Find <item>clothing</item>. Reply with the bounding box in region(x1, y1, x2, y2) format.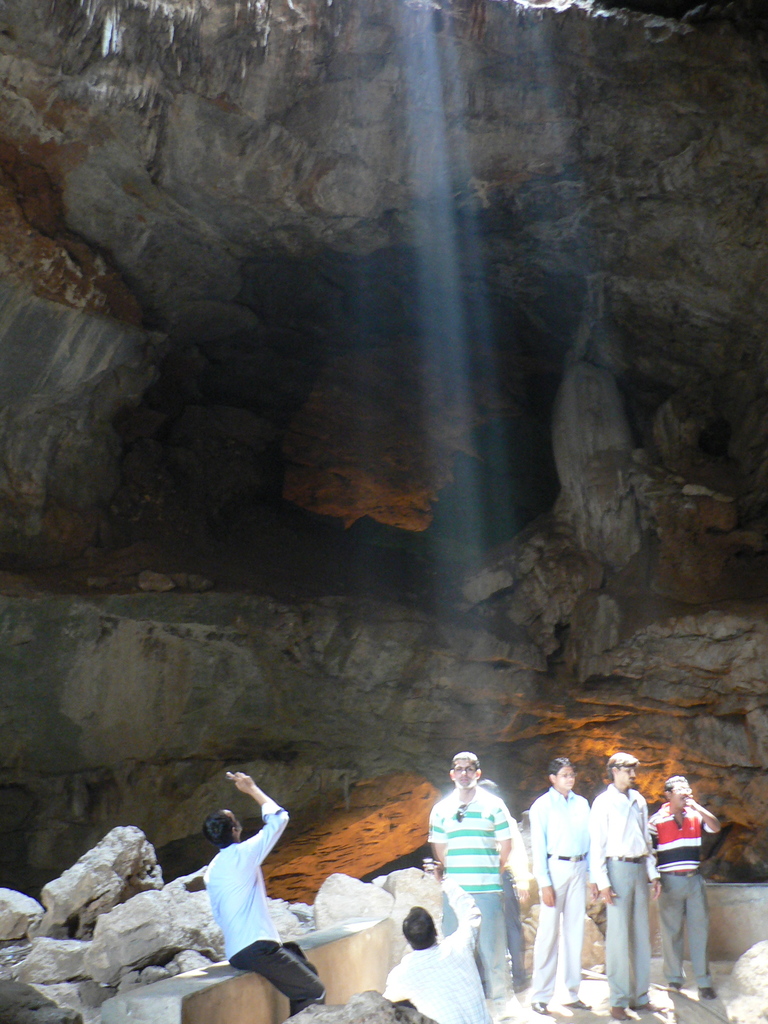
region(647, 798, 724, 998).
